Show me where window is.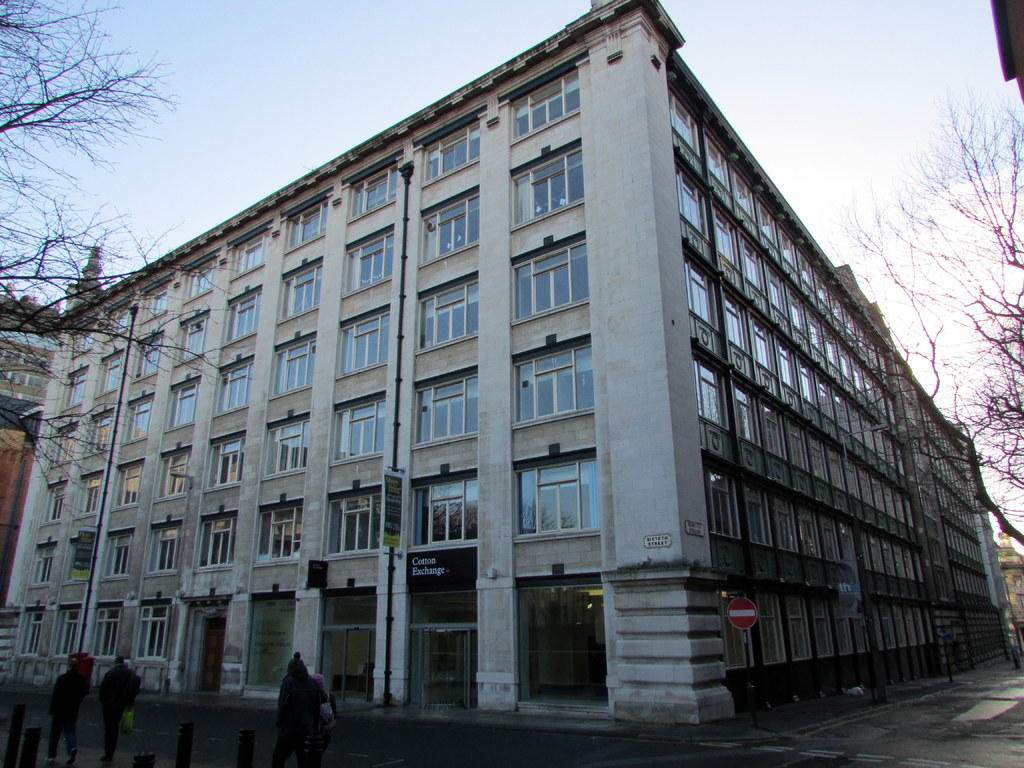
window is at box(197, 512, 239, 568).
